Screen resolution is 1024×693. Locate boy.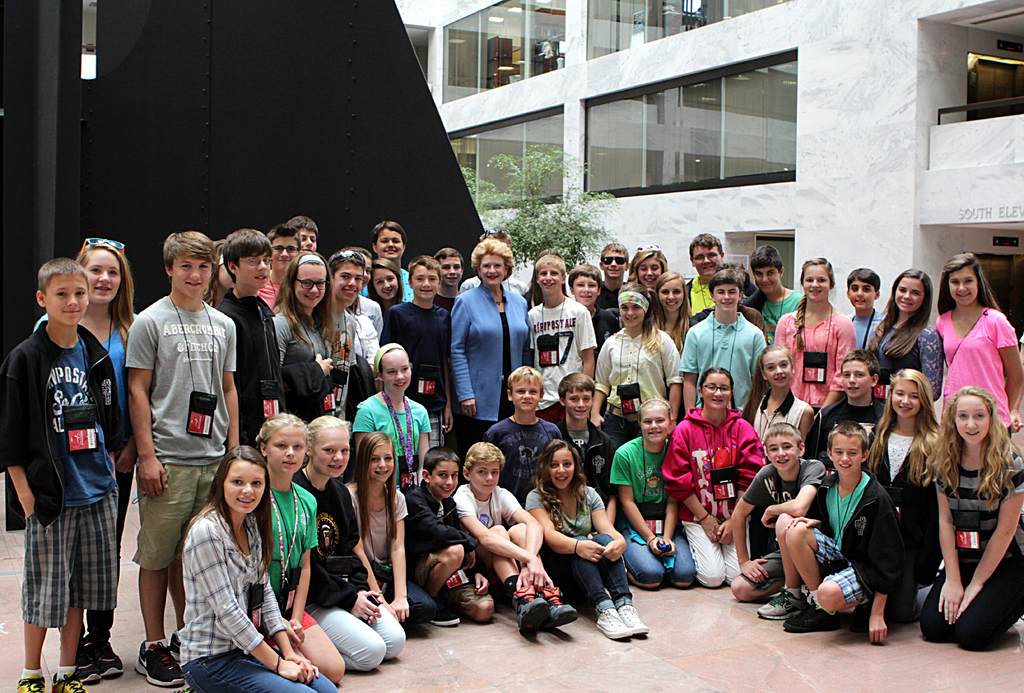
box=[405, 446, 493, 627].
